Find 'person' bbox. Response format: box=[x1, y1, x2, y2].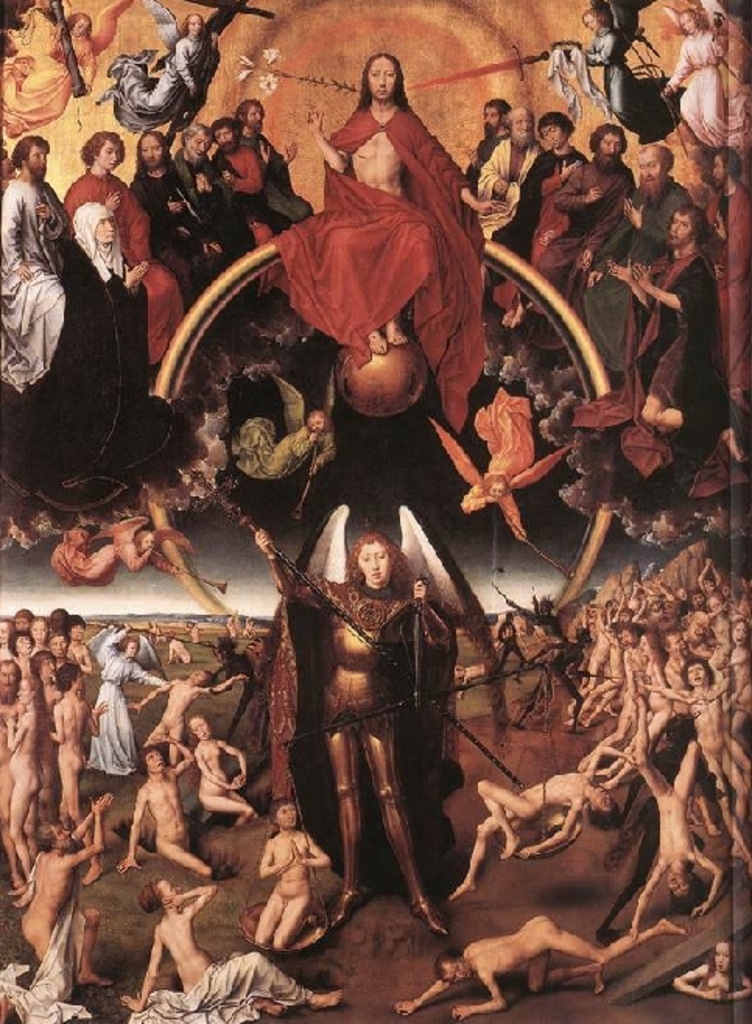
box=[140, 867, 335, 1022].
